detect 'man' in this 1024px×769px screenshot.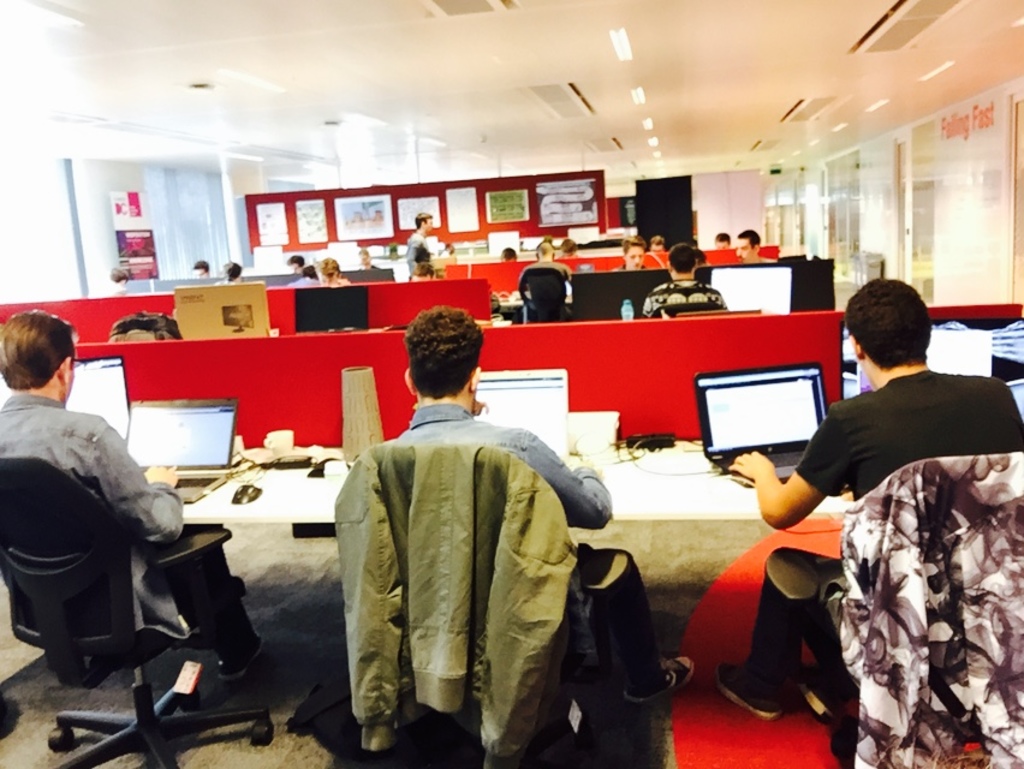
Detection: {"left": 284, "top": 254, "right": 306, "bottom": 273}.
